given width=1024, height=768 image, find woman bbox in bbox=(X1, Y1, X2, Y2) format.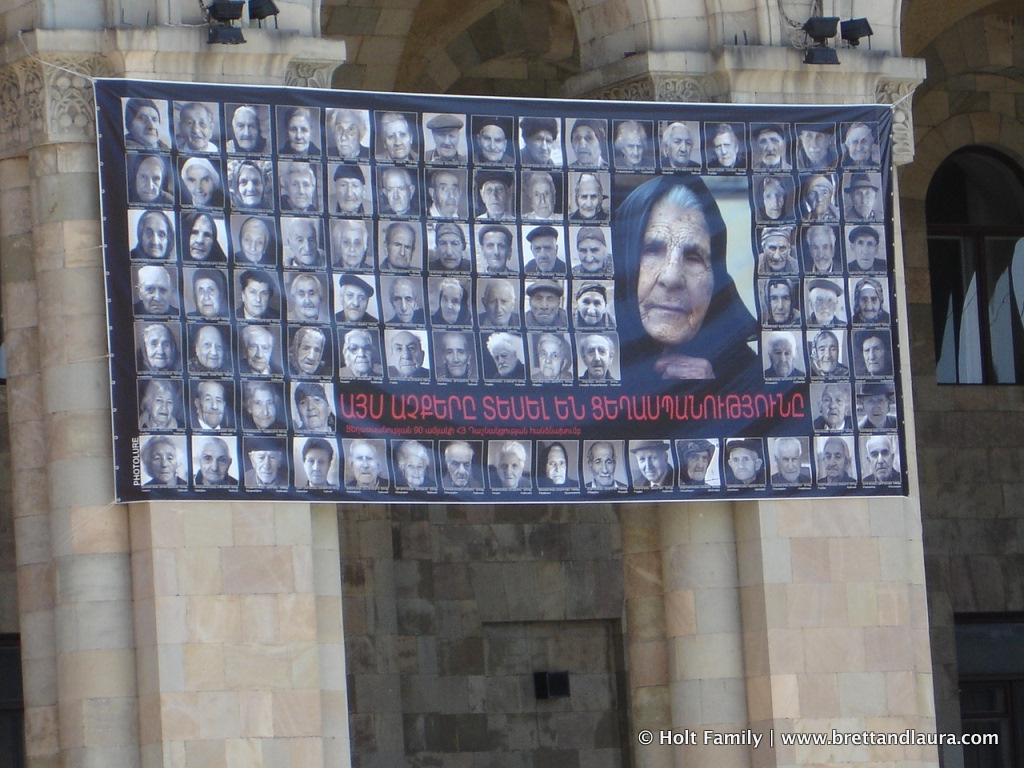
bbox=(572, 228, 618, 278).
